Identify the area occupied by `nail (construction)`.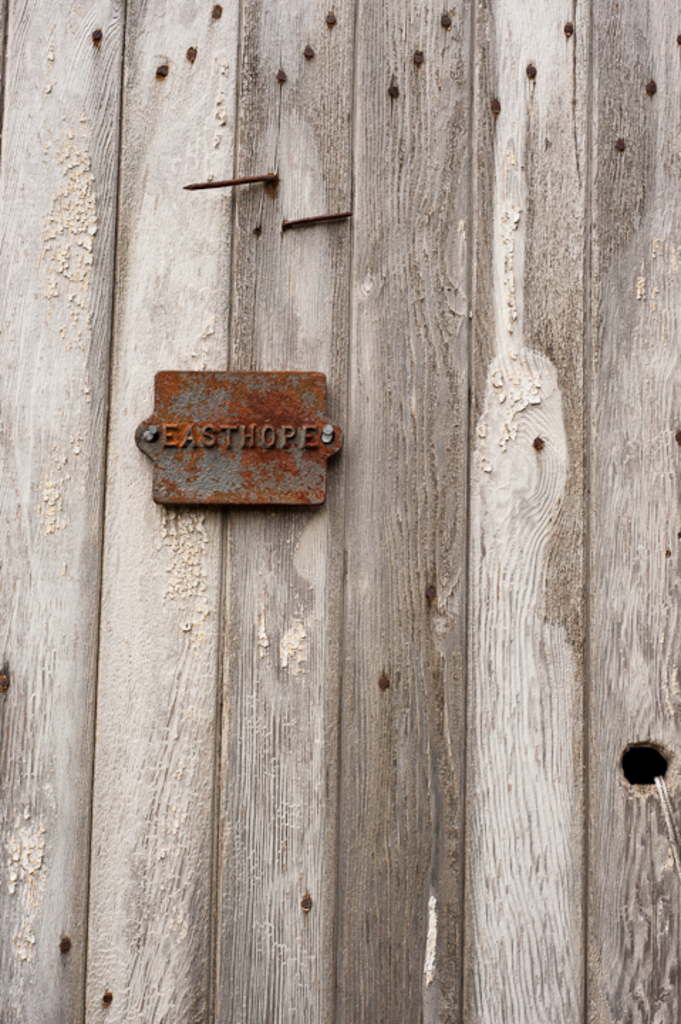
Area: 155:60:169:82.
